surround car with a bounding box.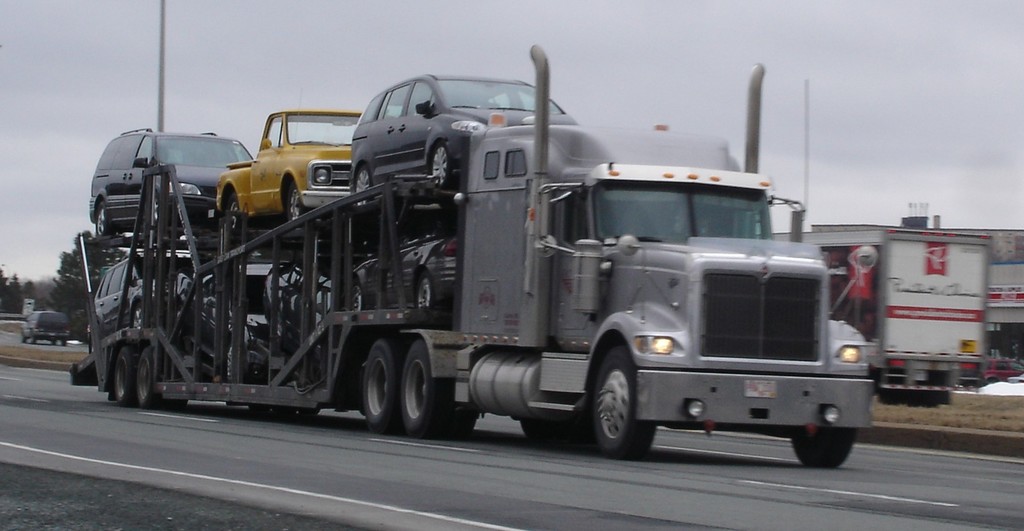
left=89, top=248, right=191, bottom=330.
